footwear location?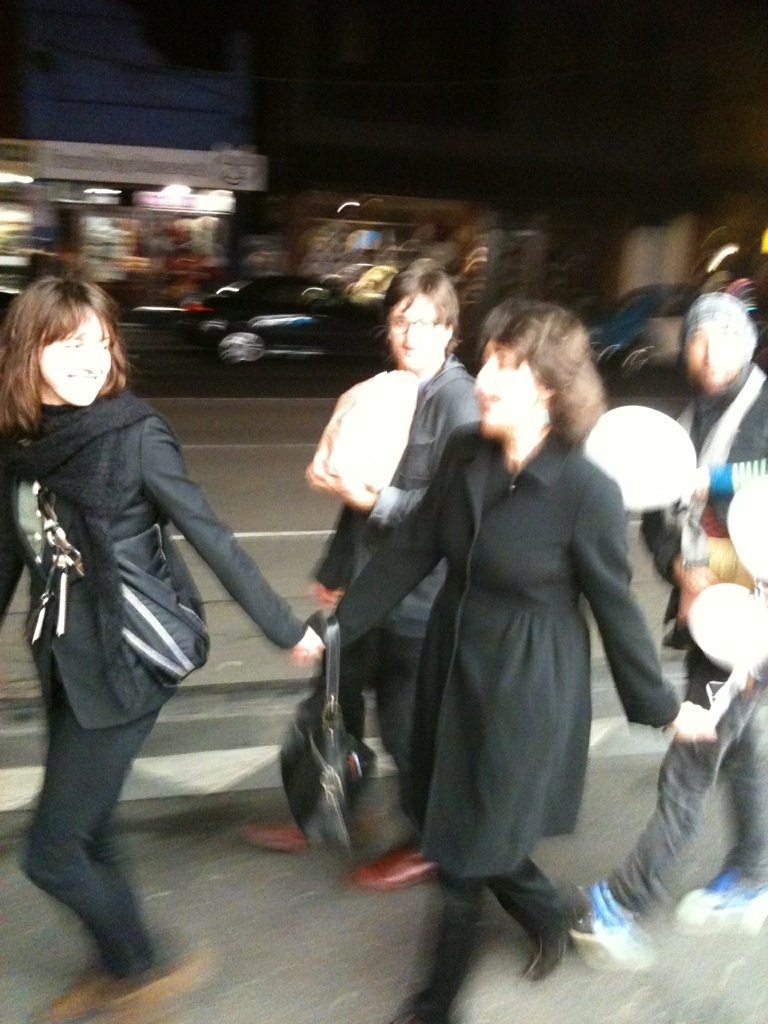
box(383, 995, 451, 1023)
